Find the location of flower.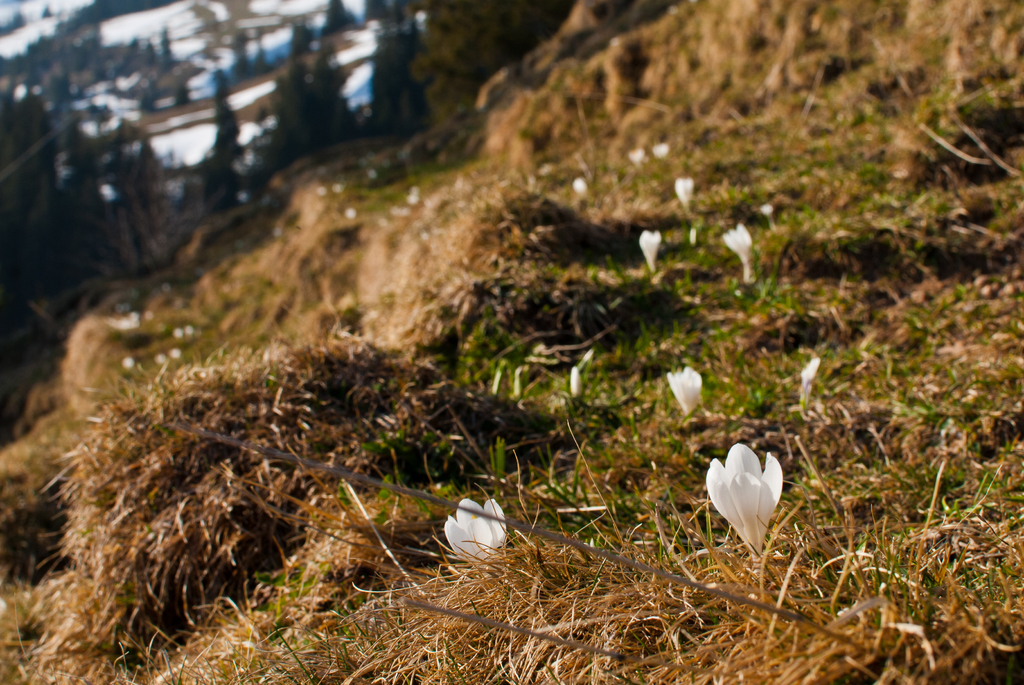
Location: crop(572, 177, 591, 200).
